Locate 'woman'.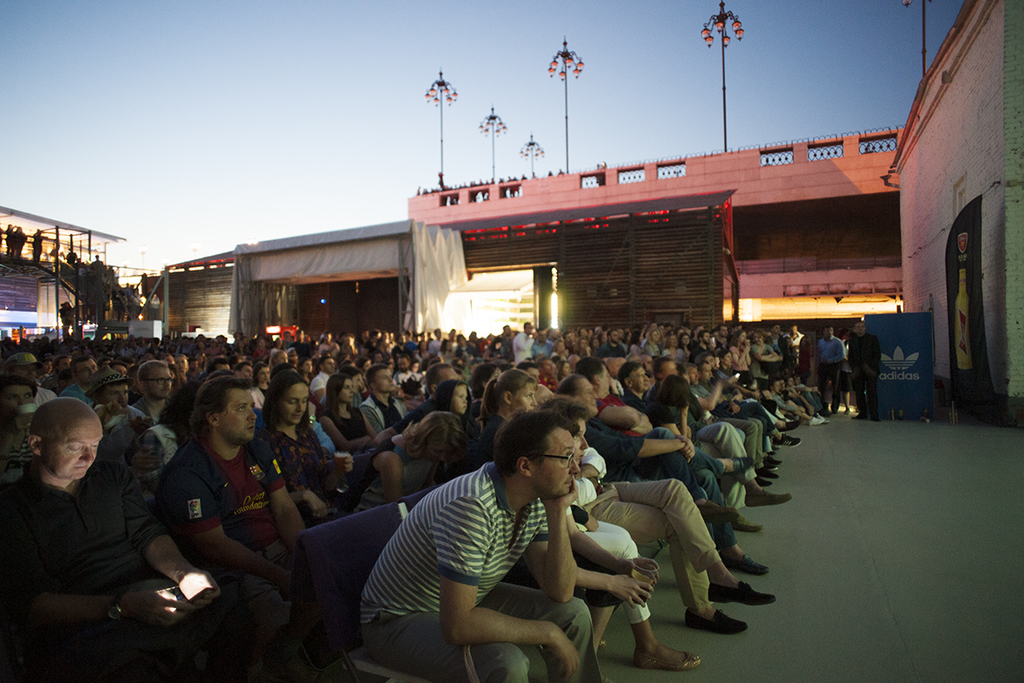
Bounding box: (319, 373, 375, 466).
